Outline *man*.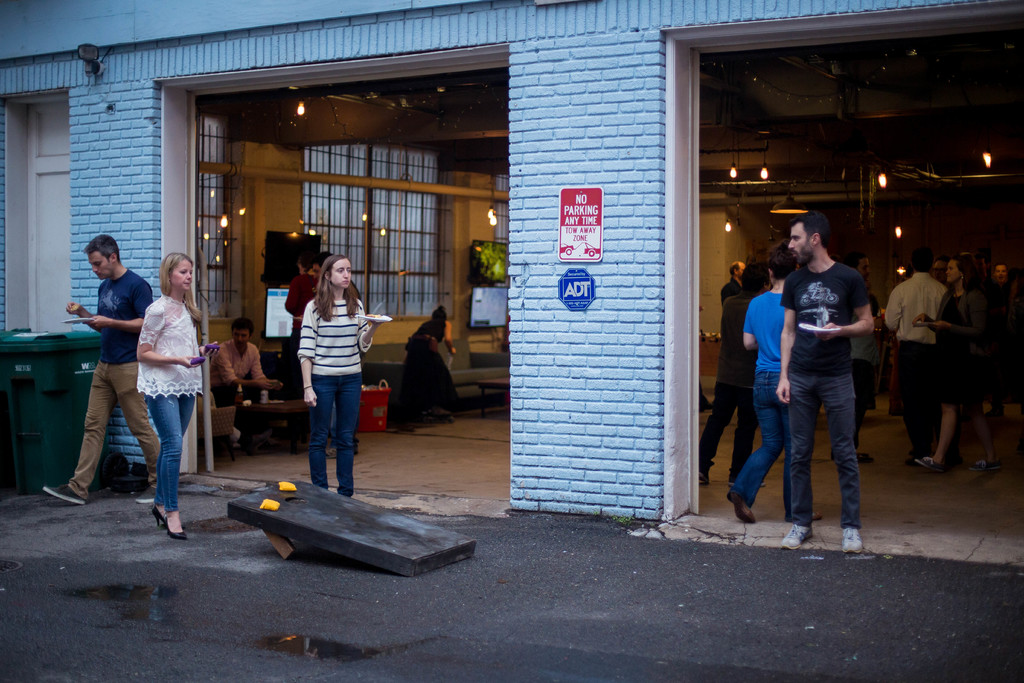
Outline: (left=932, top=257, right=959, bottom=286).
